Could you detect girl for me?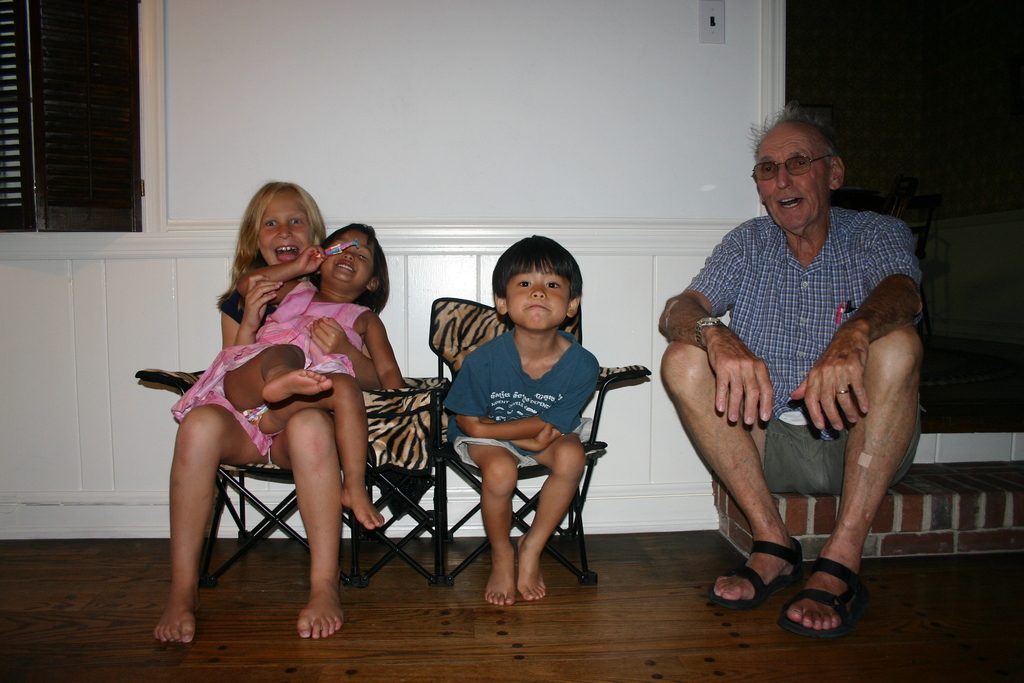
Detection result: 168,220,405,531.
